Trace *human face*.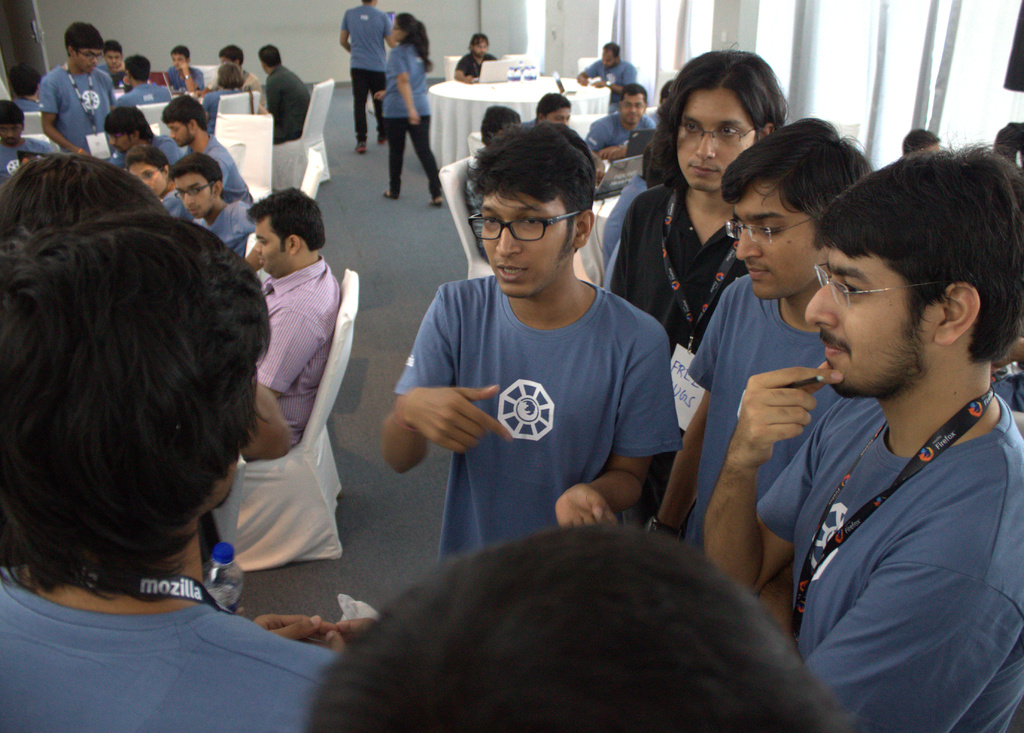
Traced to select_region(72, 46, 100, 77).
